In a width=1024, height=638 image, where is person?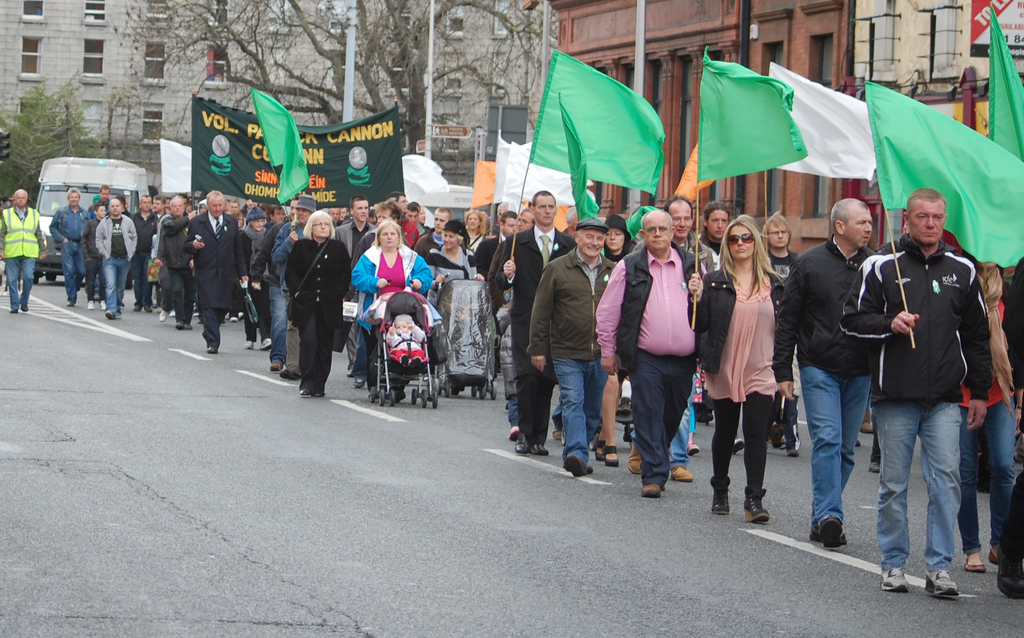
[0,188,47,312].
